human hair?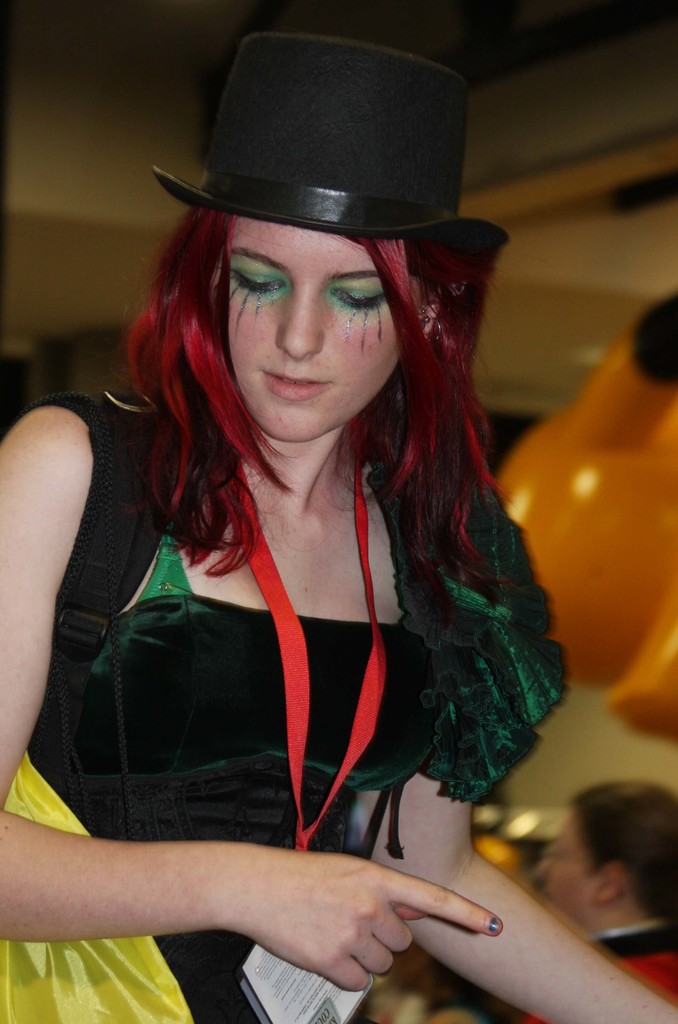
bbox=[572, 784, 677, 926]
